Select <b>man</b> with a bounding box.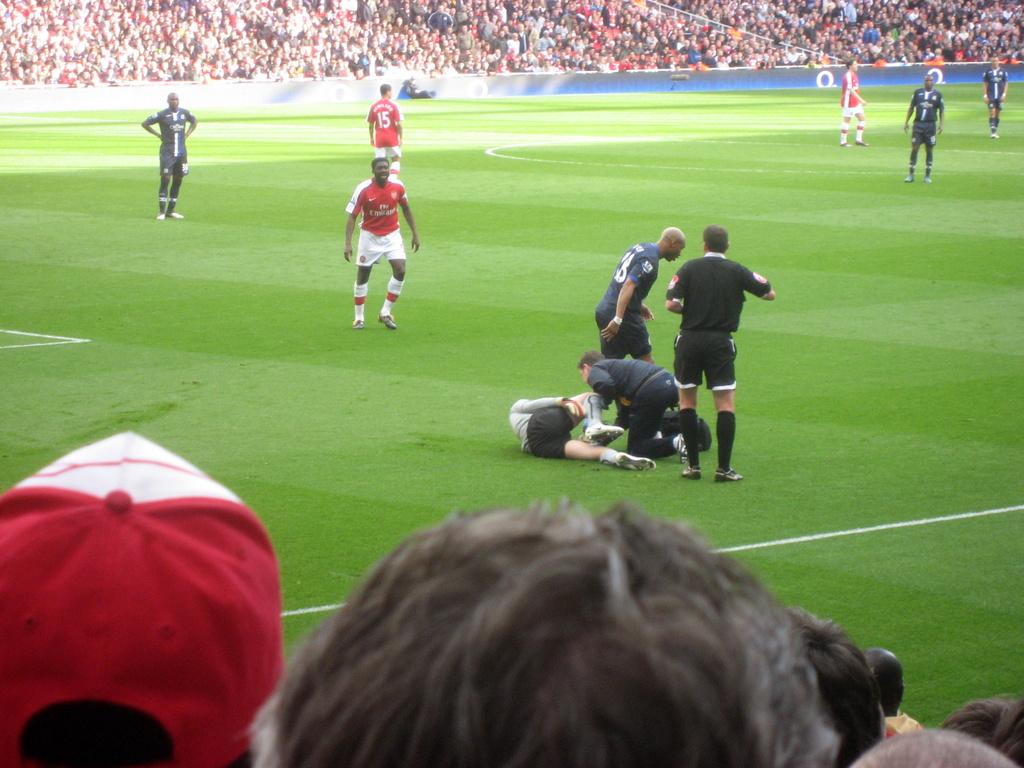
{"left": 360, "top": 79, "right": 410, "bottom": 184}.
